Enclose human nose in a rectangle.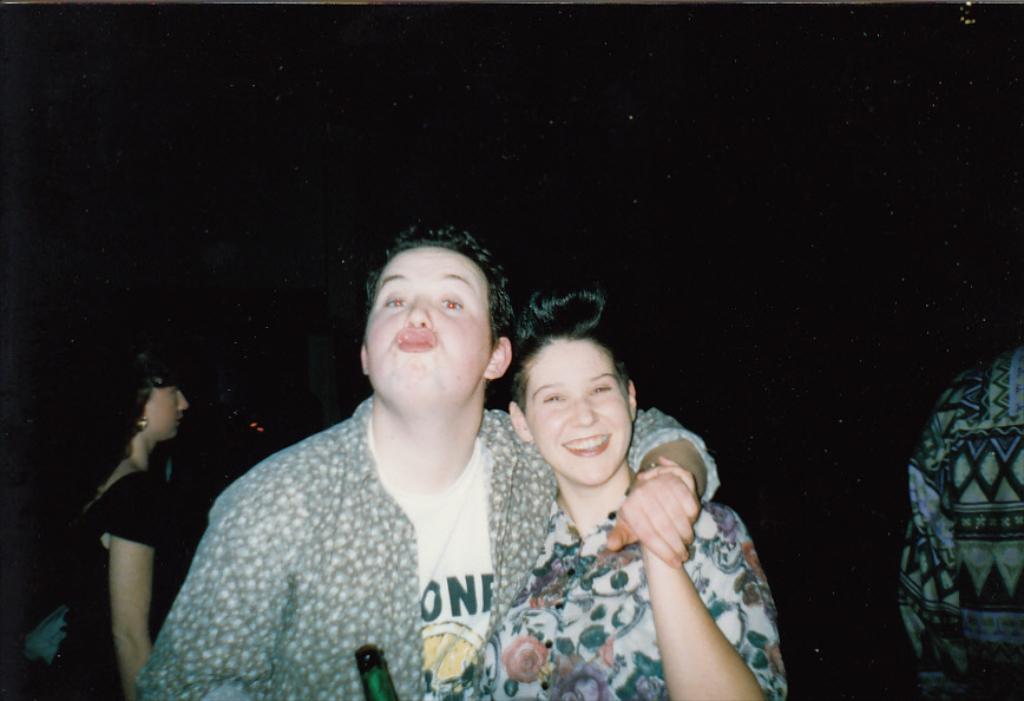
l=406, t=293, r=426, b=328.
